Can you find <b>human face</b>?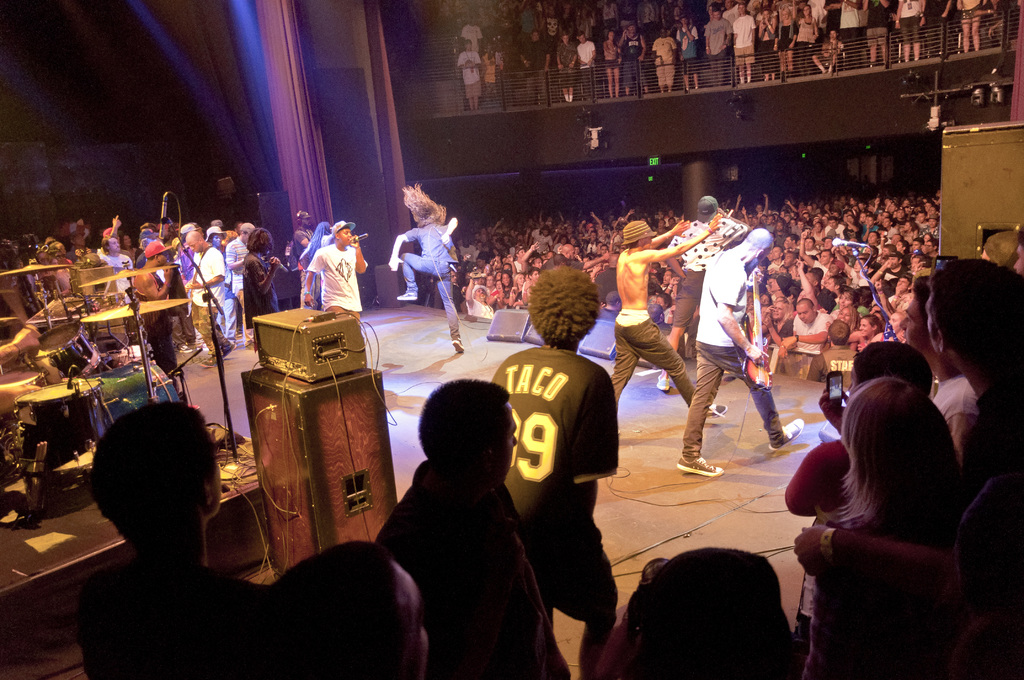
Yes, bounding box: Rect(794, 303, 812, 325).
